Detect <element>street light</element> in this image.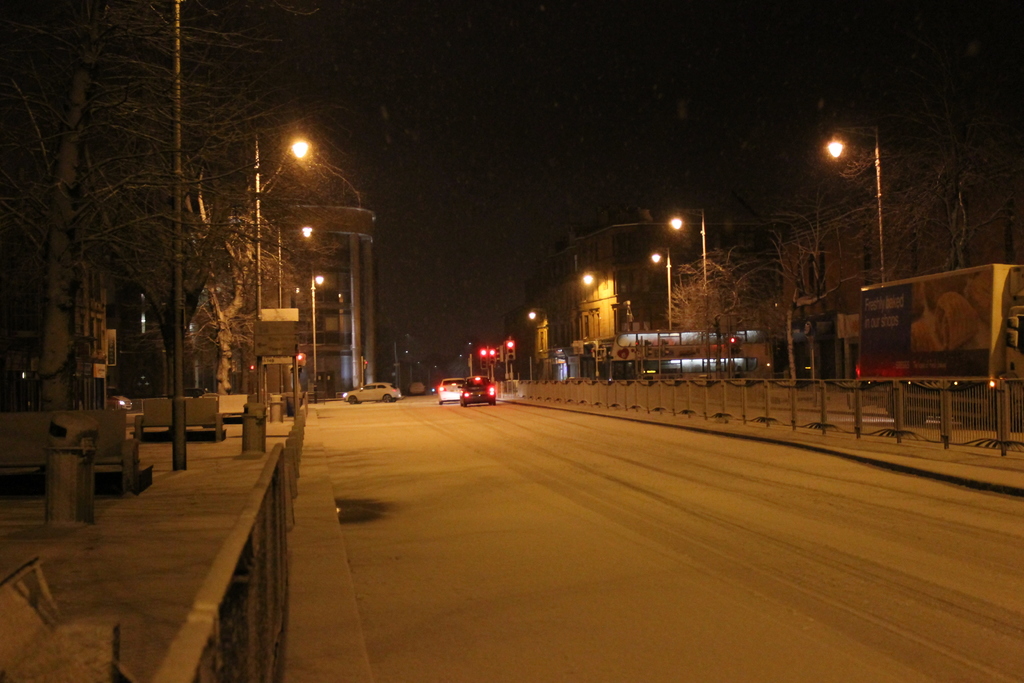
Detection: select_region(668, 207, 711, 372).
